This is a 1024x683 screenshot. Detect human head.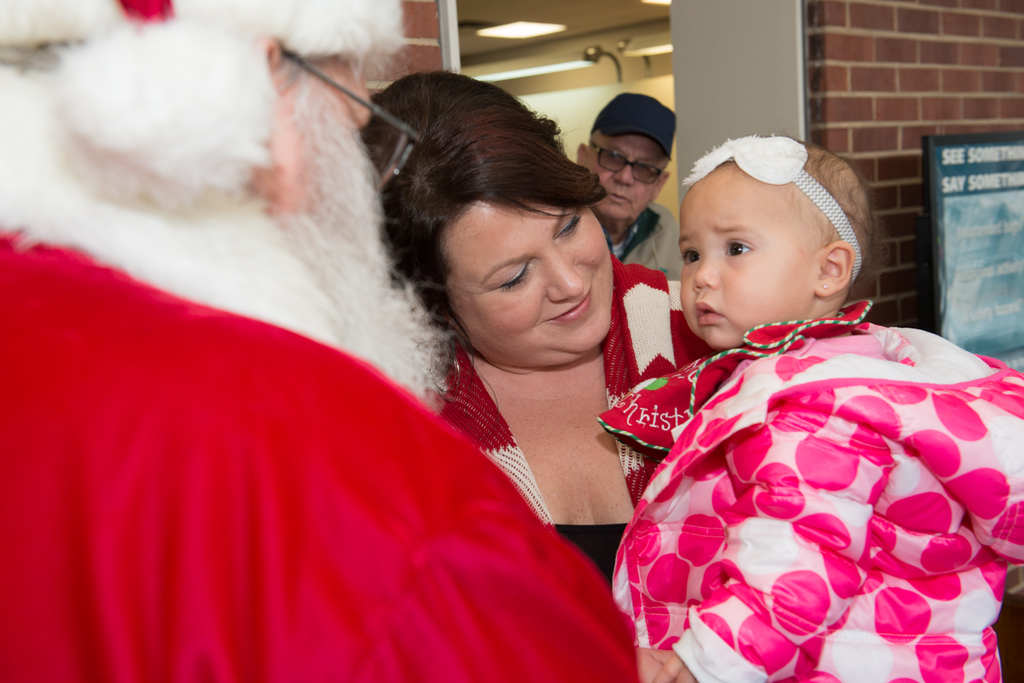
region(0, 0, 388, 390).
